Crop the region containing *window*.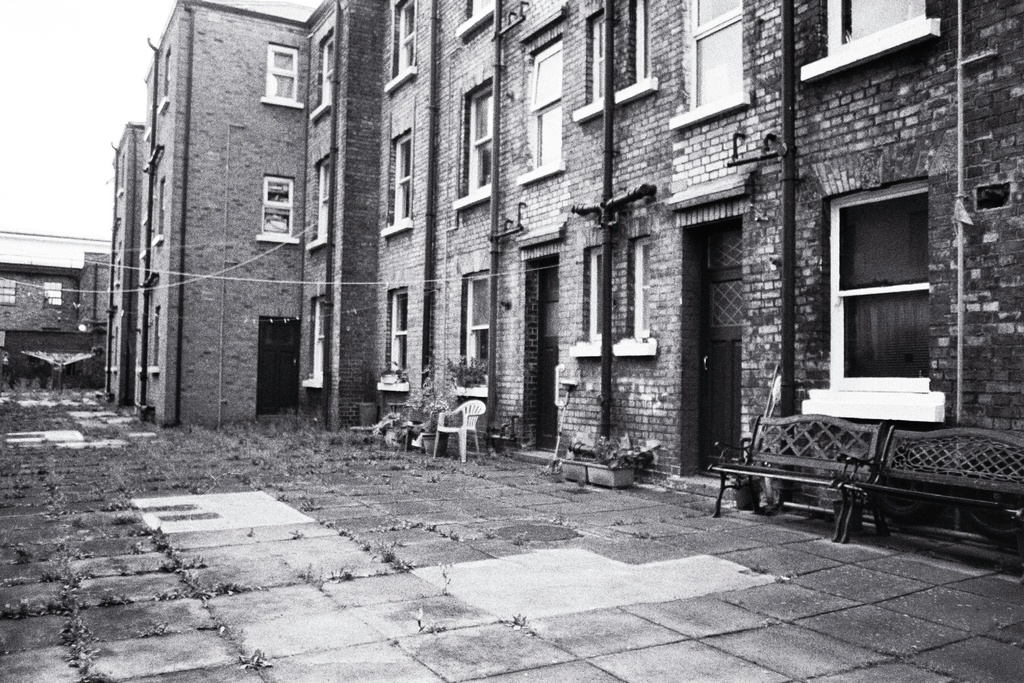
Crop region: 158,49,170,113.
